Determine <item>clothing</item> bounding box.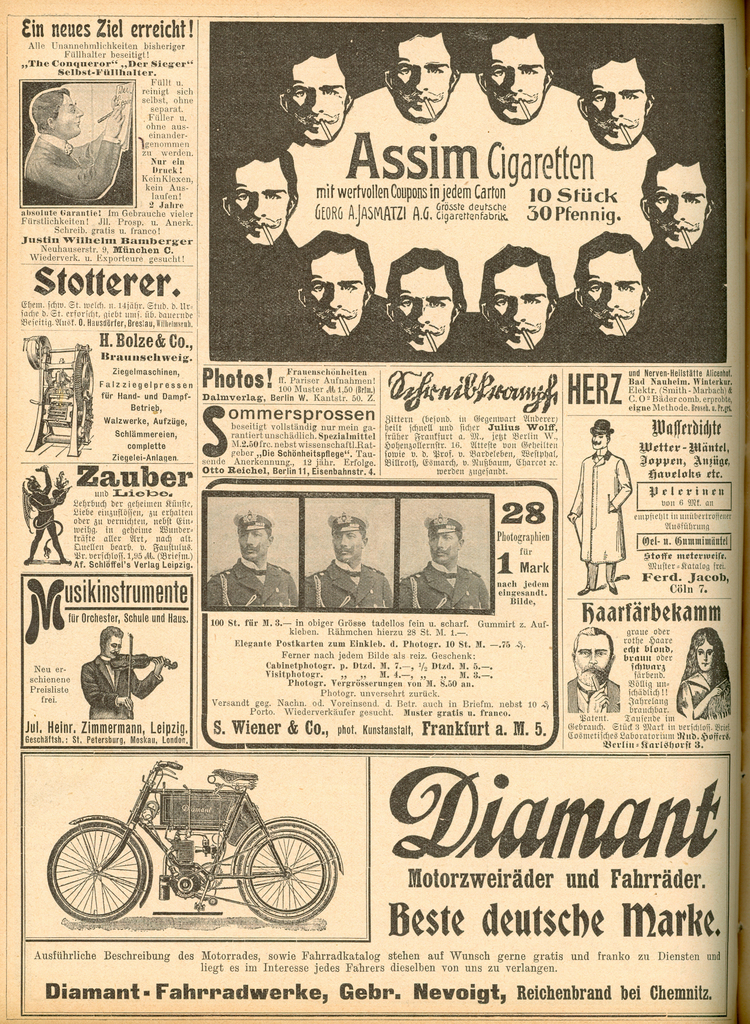
Determined: bbox(567, 666, 623, 726).
